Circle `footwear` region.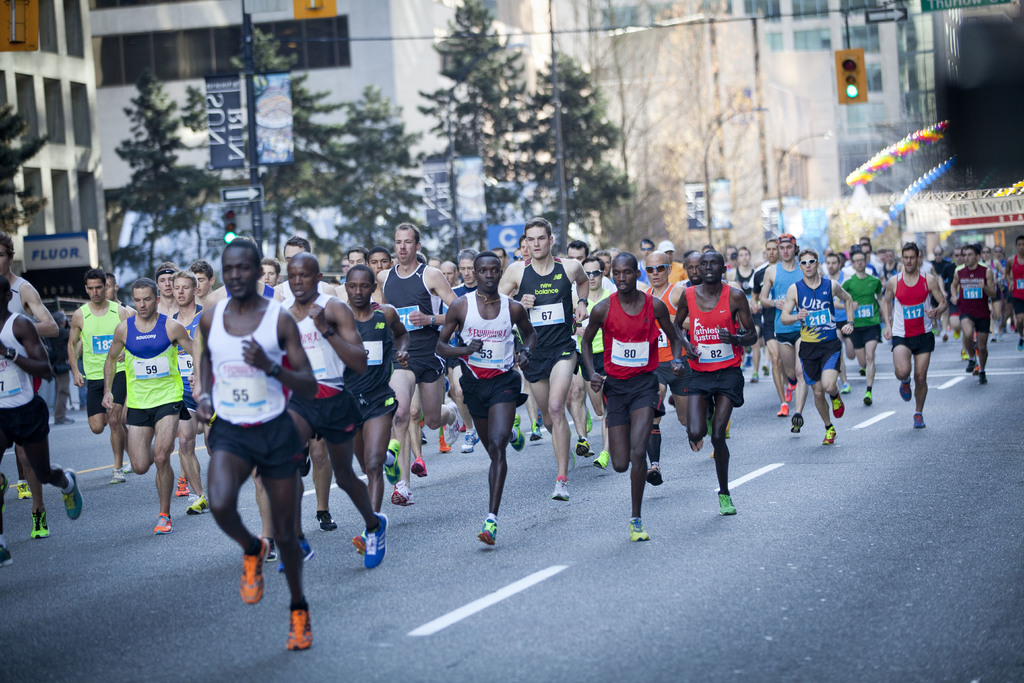
Region: [x1=748, y1=372, x2=756, y2=386].
